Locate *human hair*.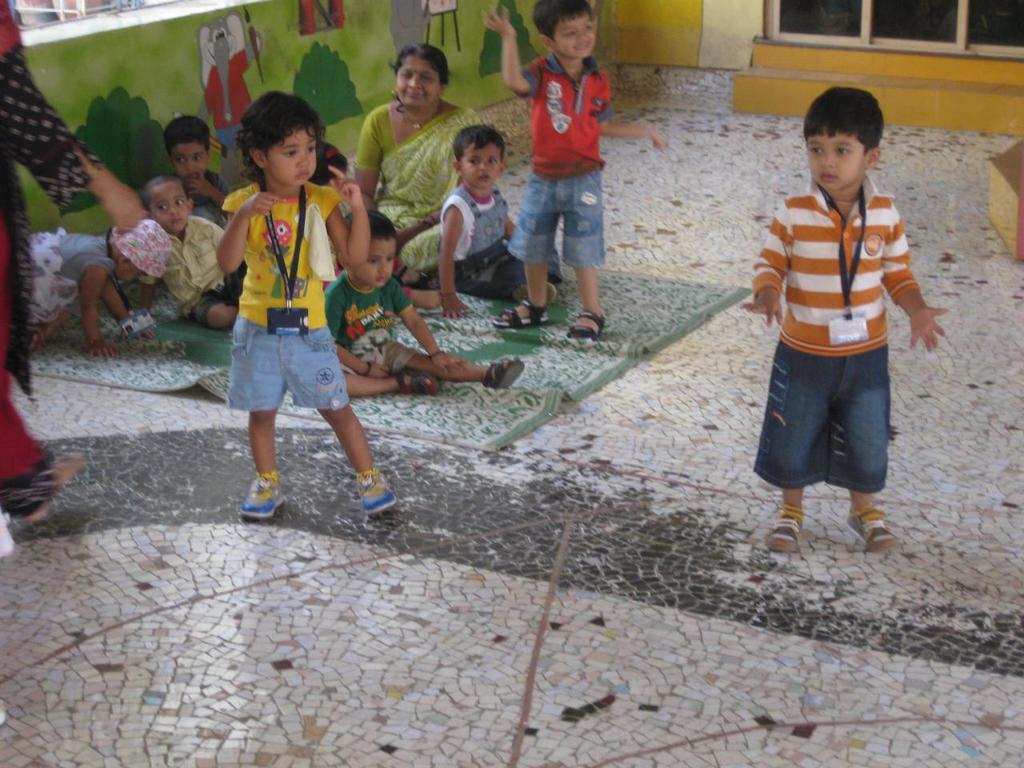
Bounding box: [left=536, top=0, right=596, bottom=38].
